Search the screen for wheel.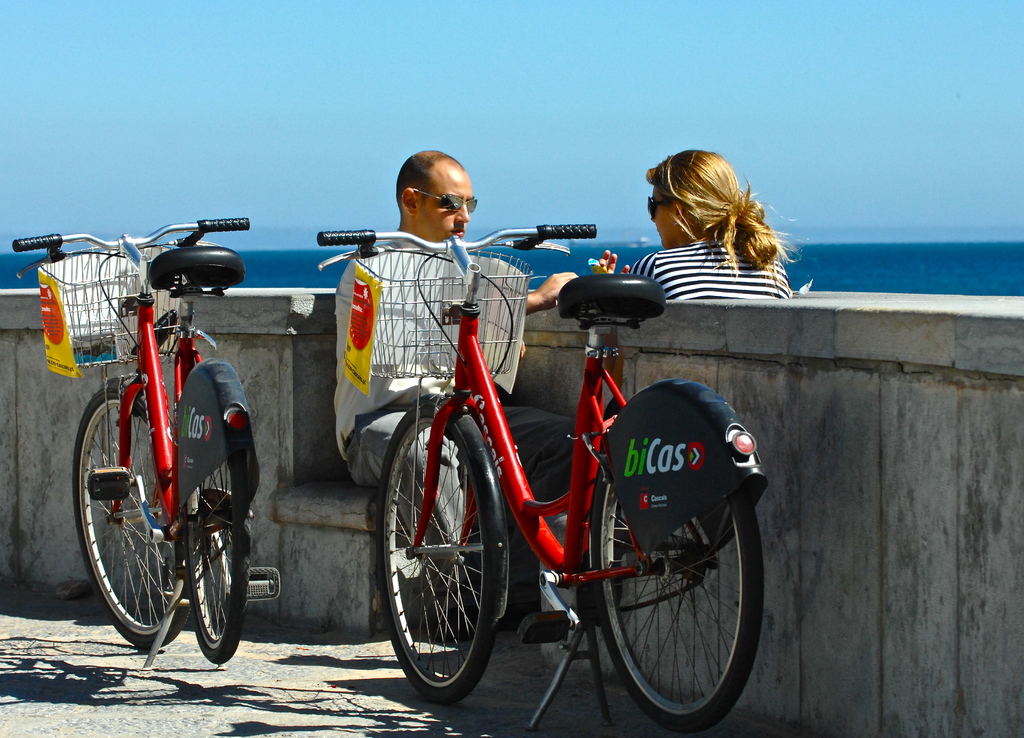
Found at <box>70,372,195,651</box>.
